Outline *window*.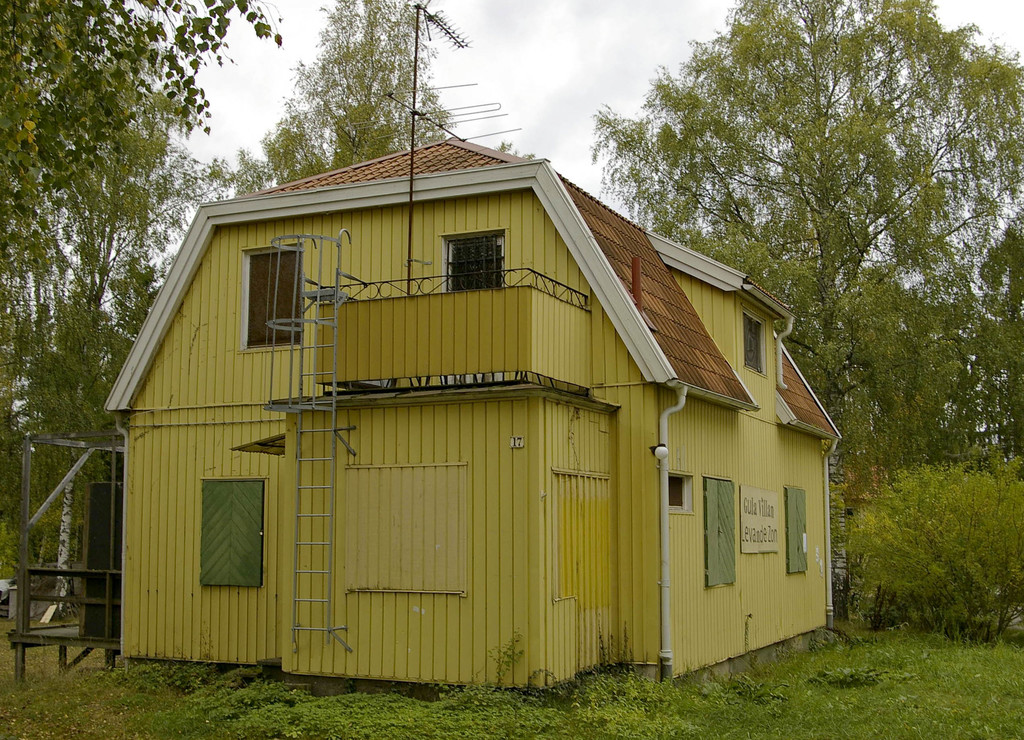
Outline: x1=783, y1=488, x2=808, y2=576.
